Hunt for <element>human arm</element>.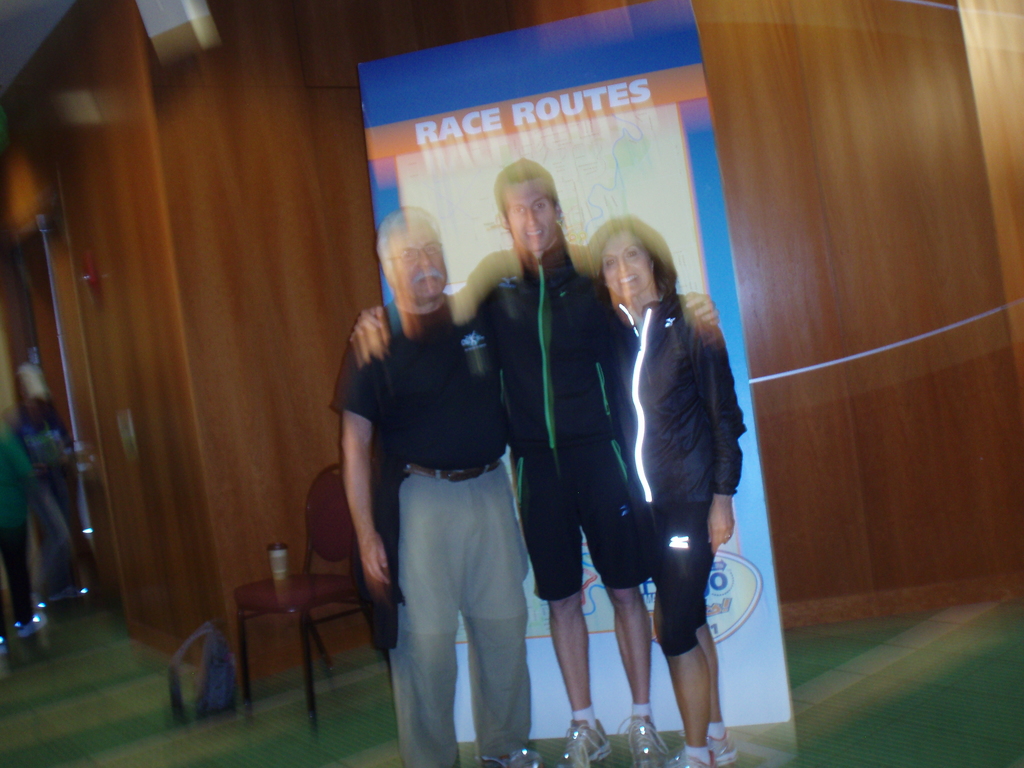
Hunted down at select_region(678, 288, 719, 325).
